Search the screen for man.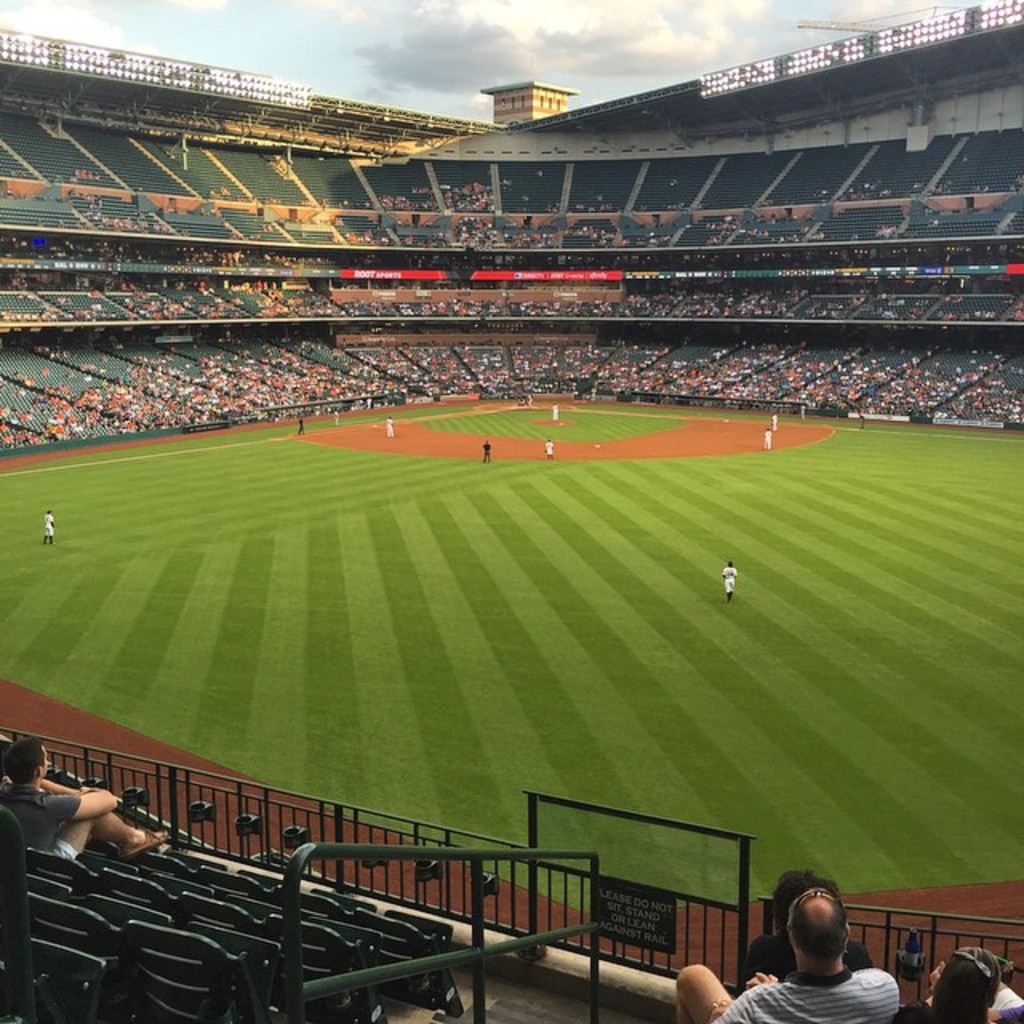
Found at box=[0, 731, 165, 850].
